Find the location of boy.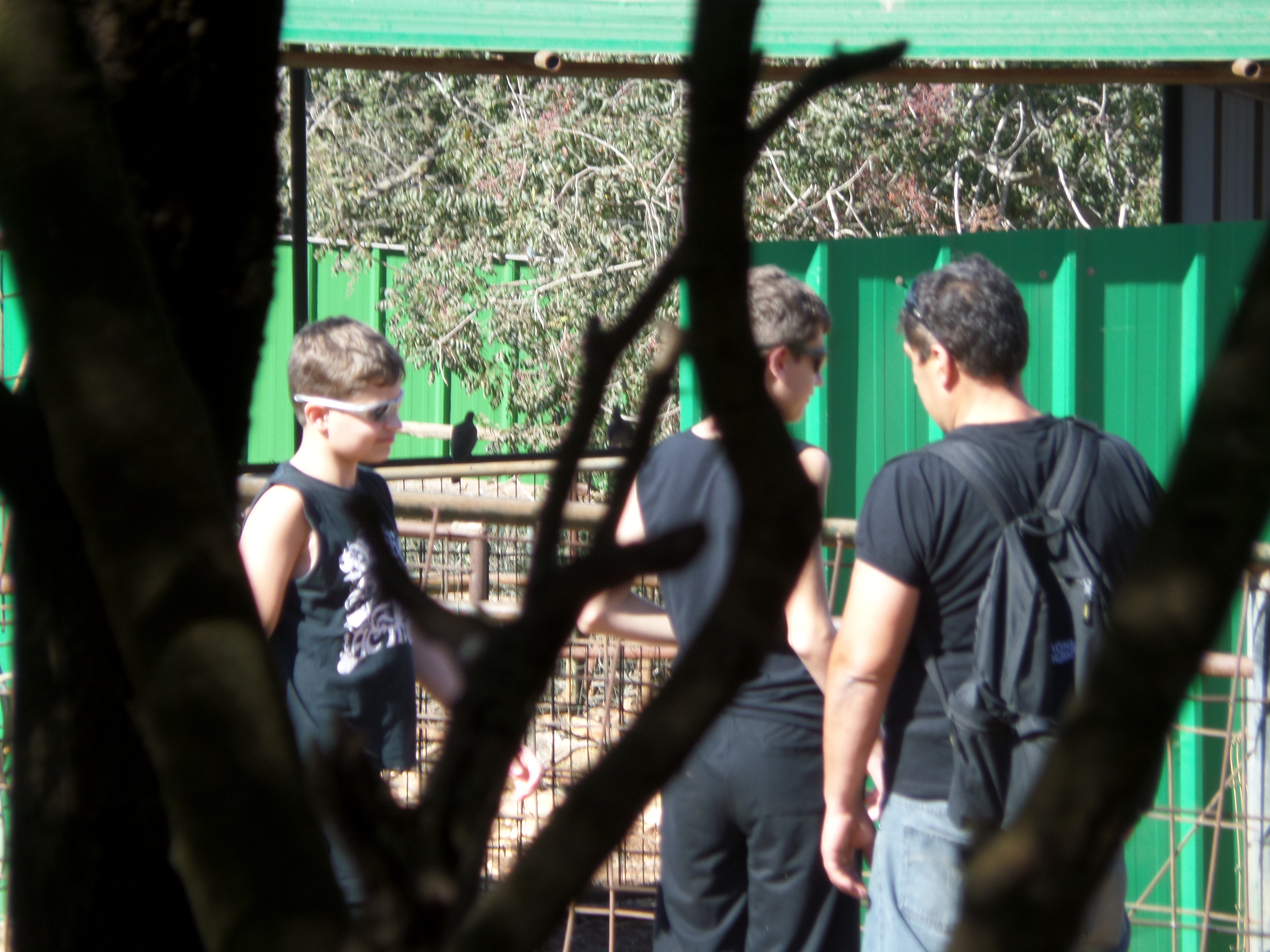
Location: [65, 84, 149, 250].
